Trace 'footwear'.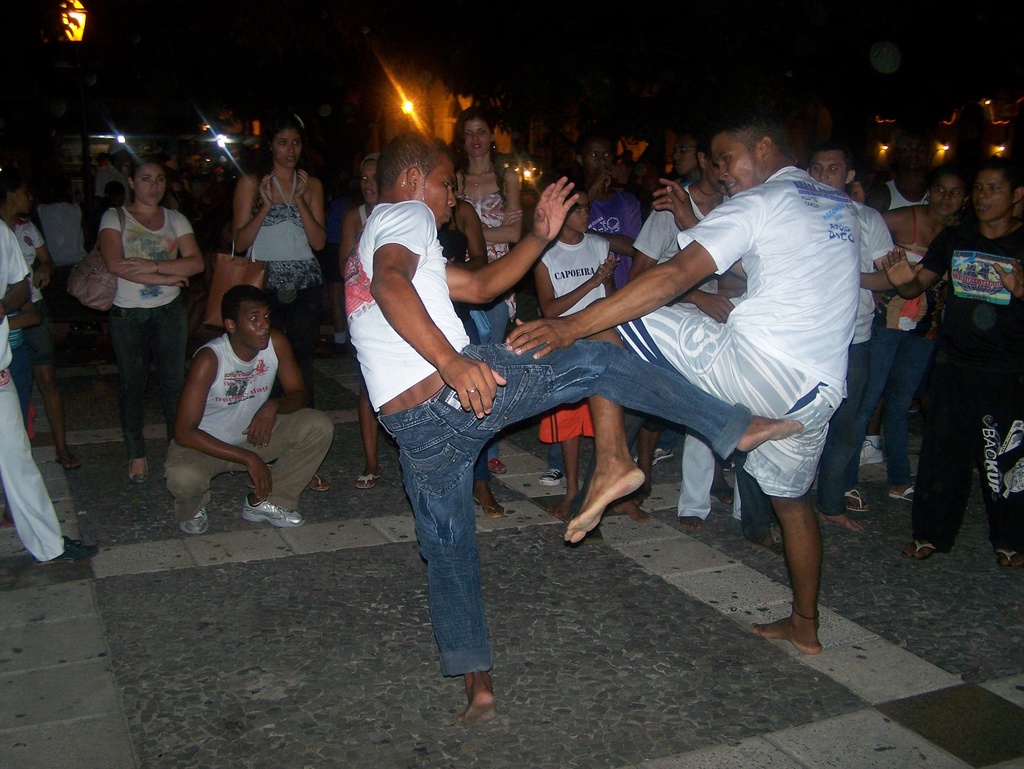
Traced to (312, 473, 329, 493).
